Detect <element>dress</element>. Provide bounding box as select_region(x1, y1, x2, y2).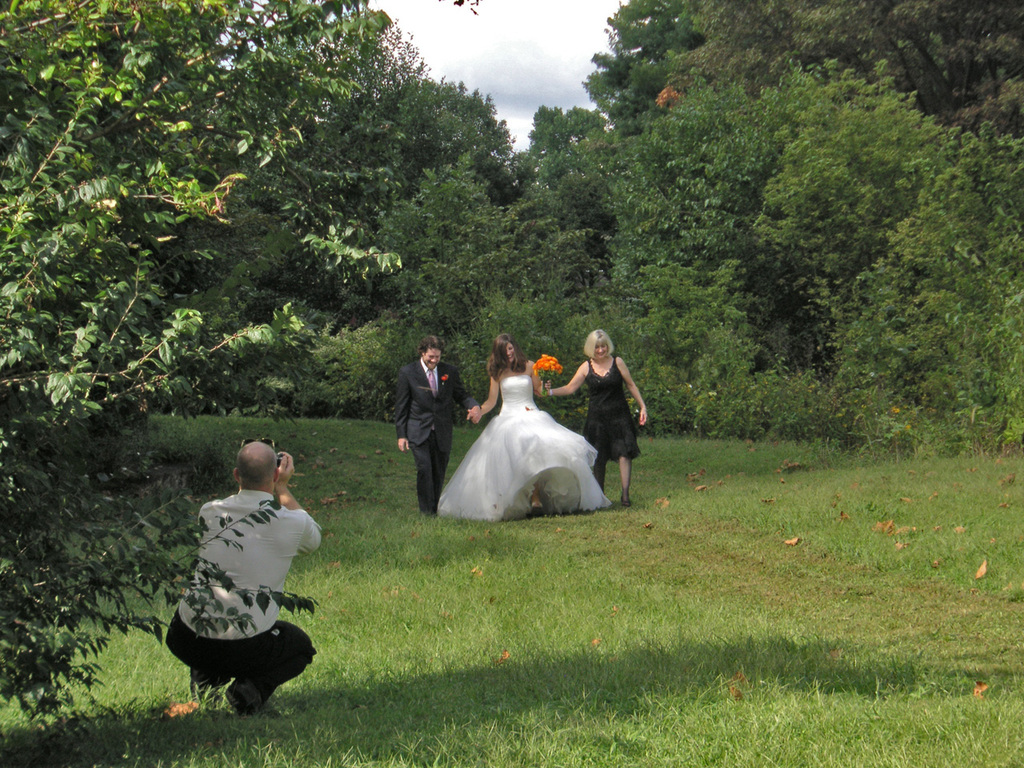
select_region(434, 374, 609, 524).
